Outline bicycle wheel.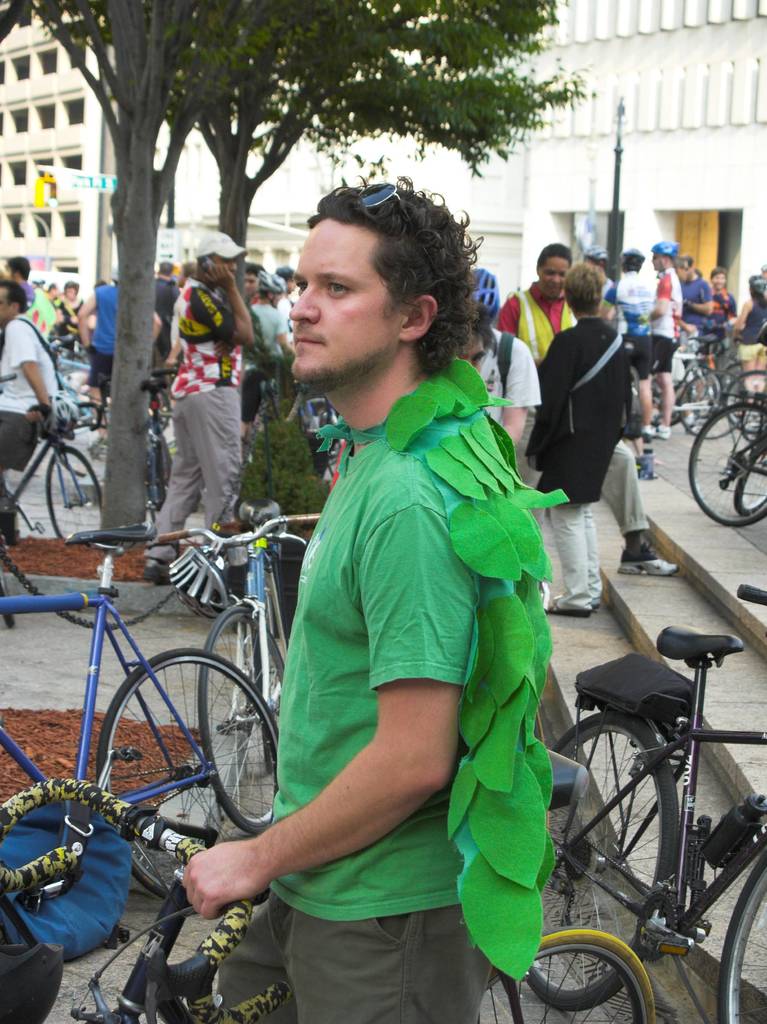
Outline: 734:440:766:515.
